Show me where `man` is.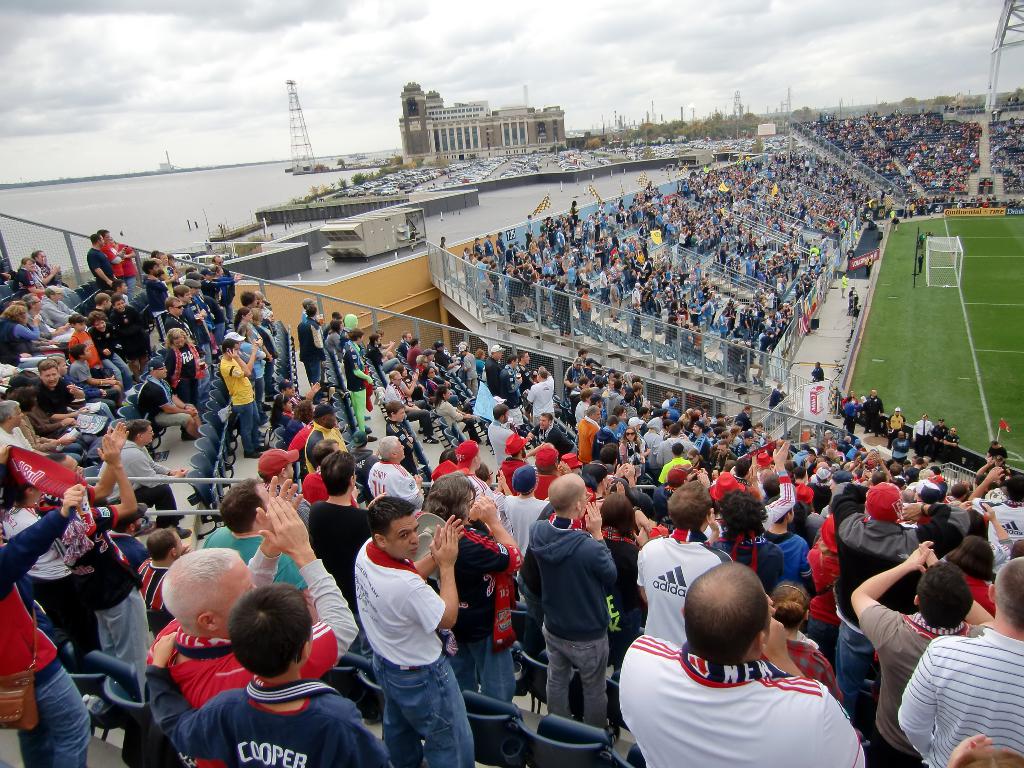
`man` is at 87, 233, 117, 295.
